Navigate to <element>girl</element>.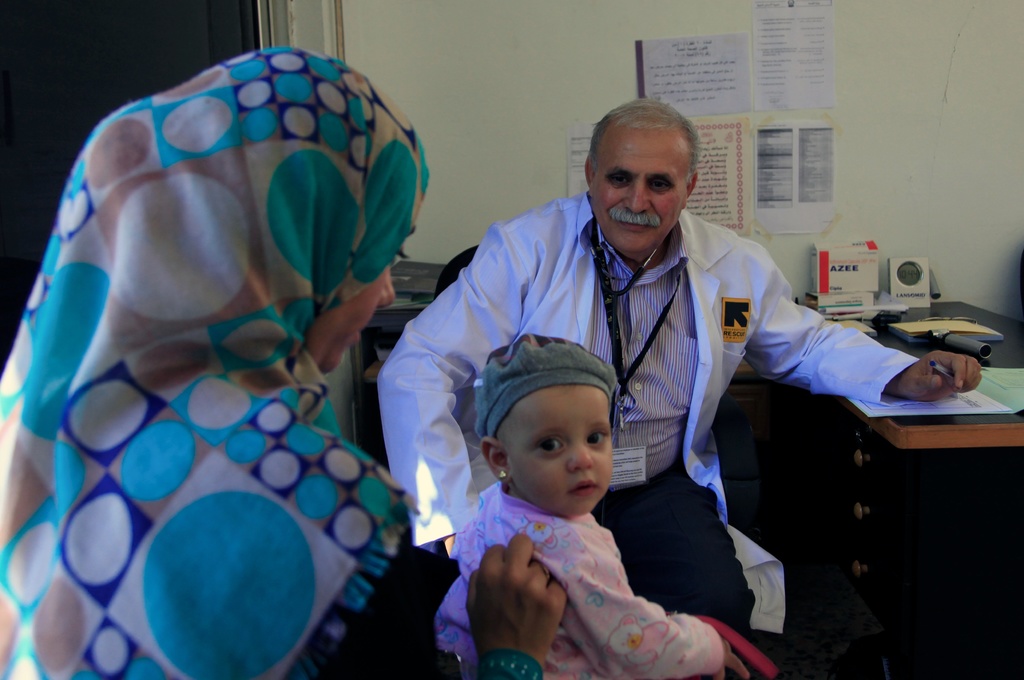
Navigation target: x1=0 y1=46 x2=417 y2=679.
